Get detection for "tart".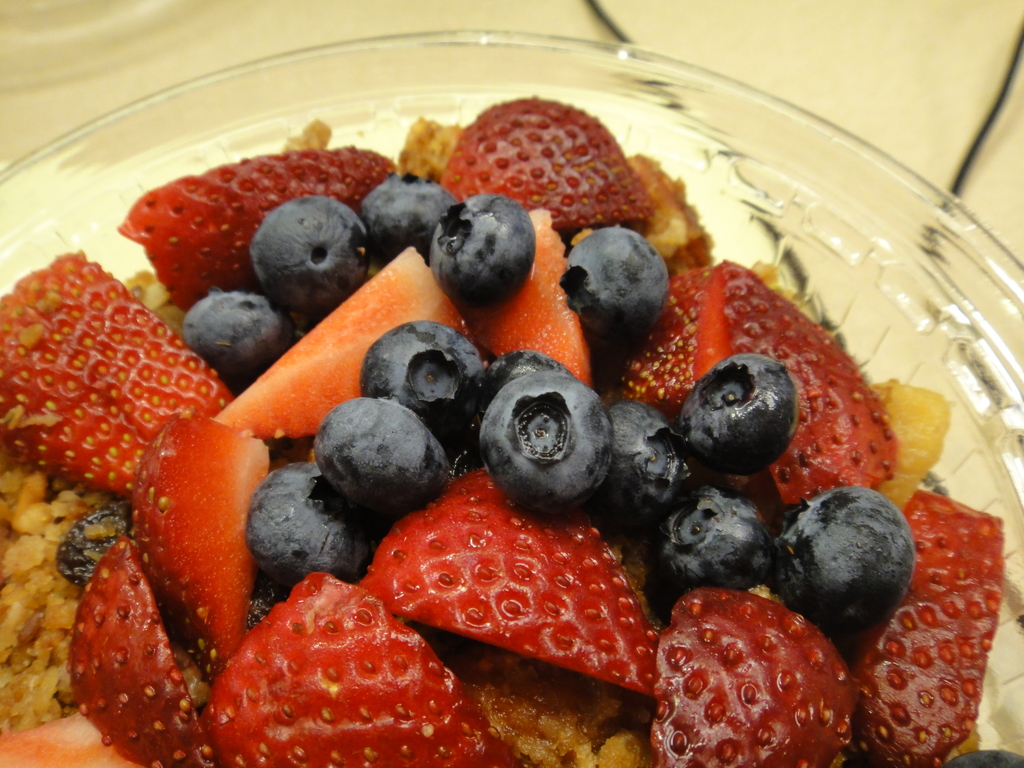
Detection: x1=22, y1=85, x2=1023, y2=767.
